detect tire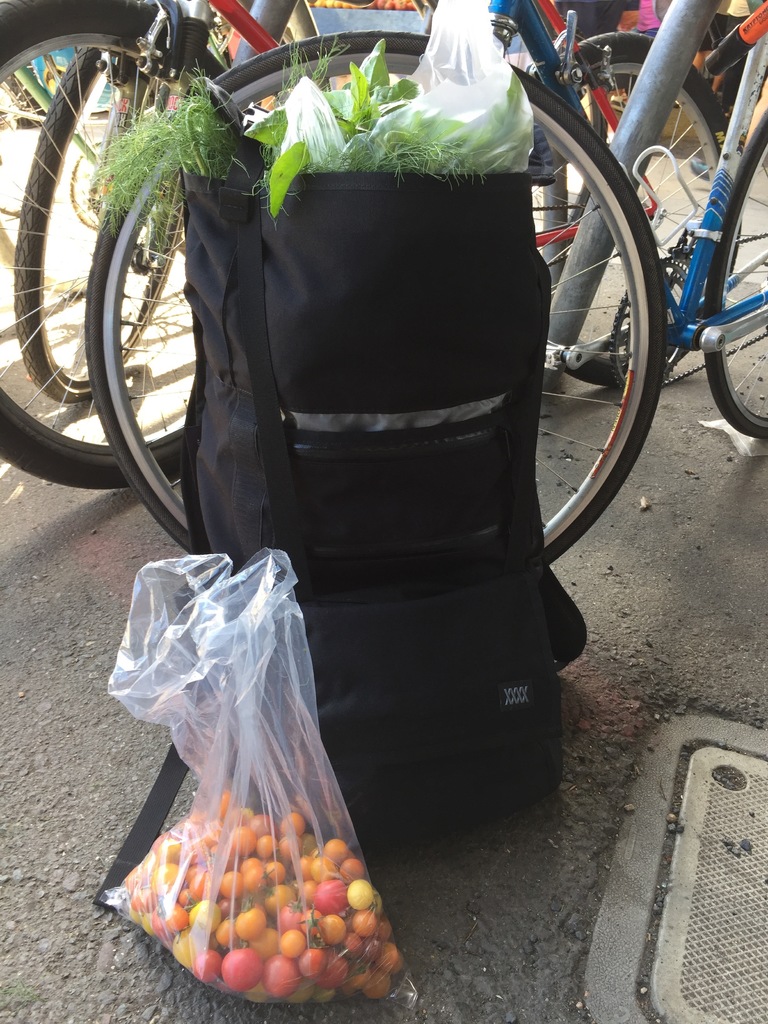
(x1=701, y1=68, x2=767, y2=451)
